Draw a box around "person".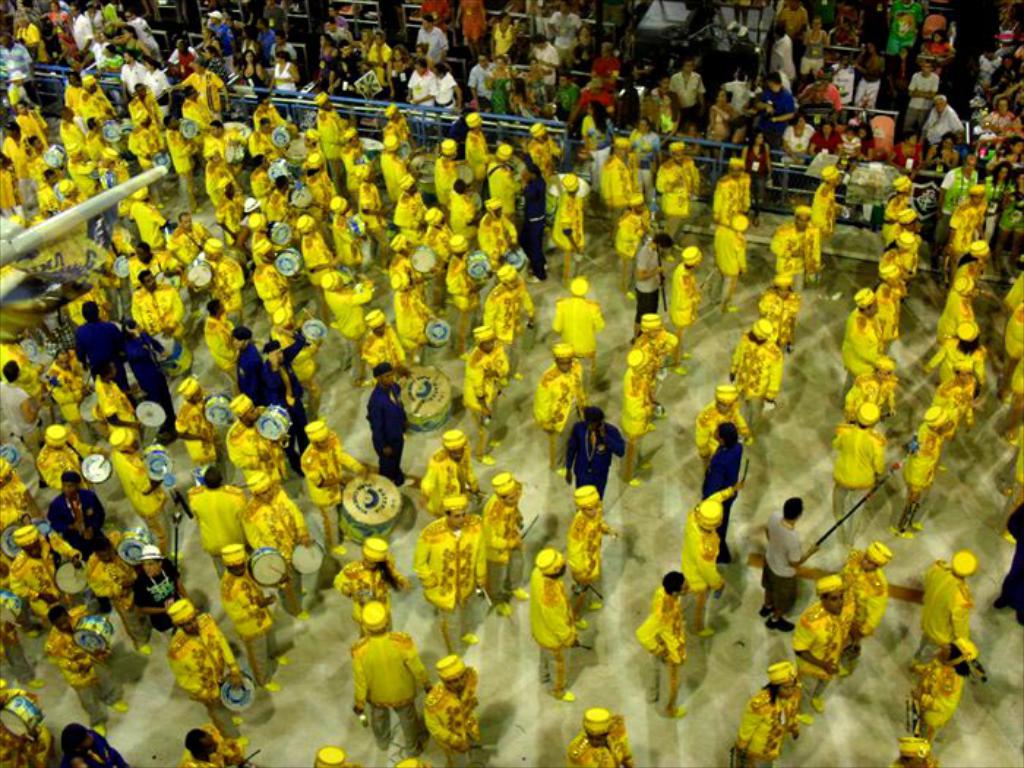
bbox(914, 636, 977, 737).
